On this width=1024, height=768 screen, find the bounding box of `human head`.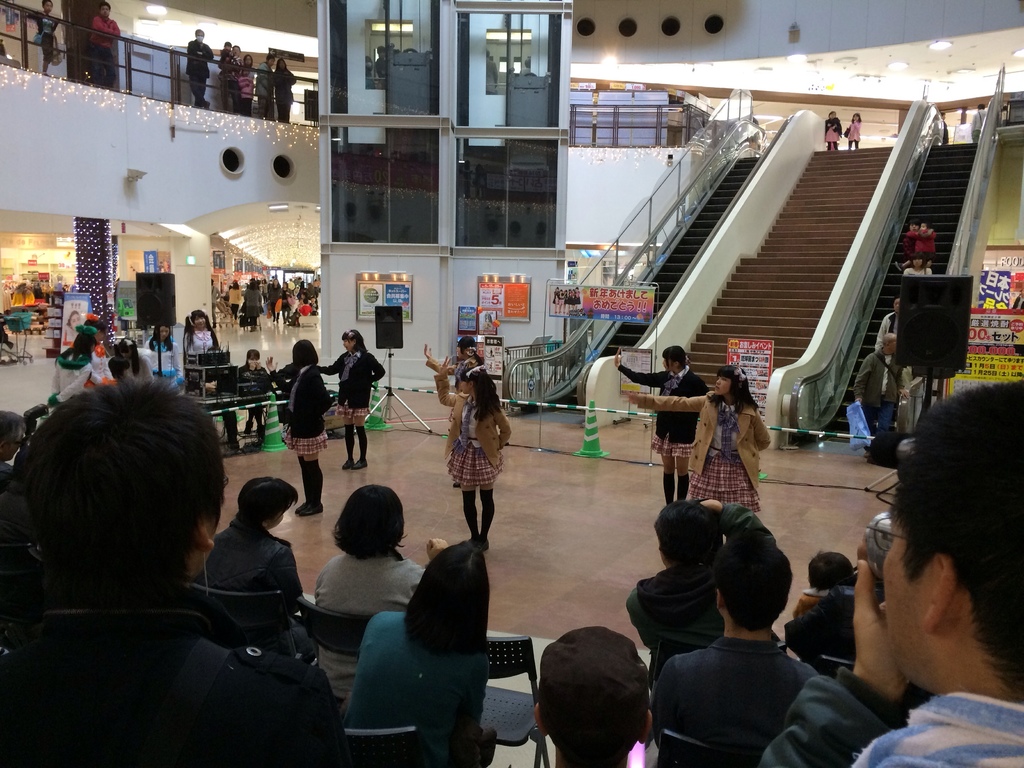
Bounding box: 664:347:686:373.
